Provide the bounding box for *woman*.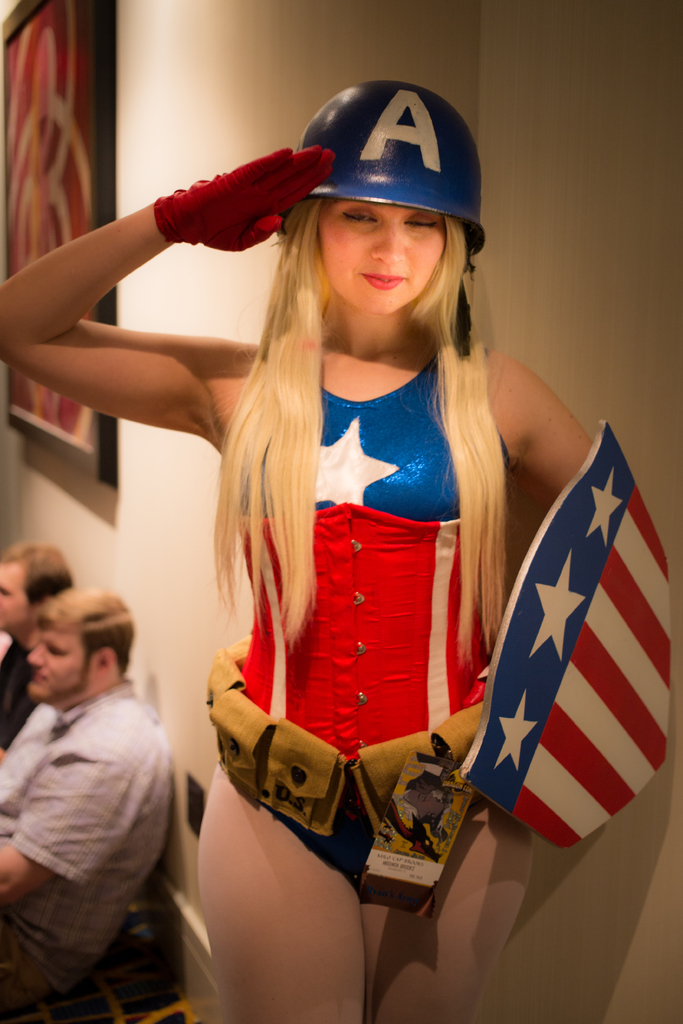
[122,84,611,988].
